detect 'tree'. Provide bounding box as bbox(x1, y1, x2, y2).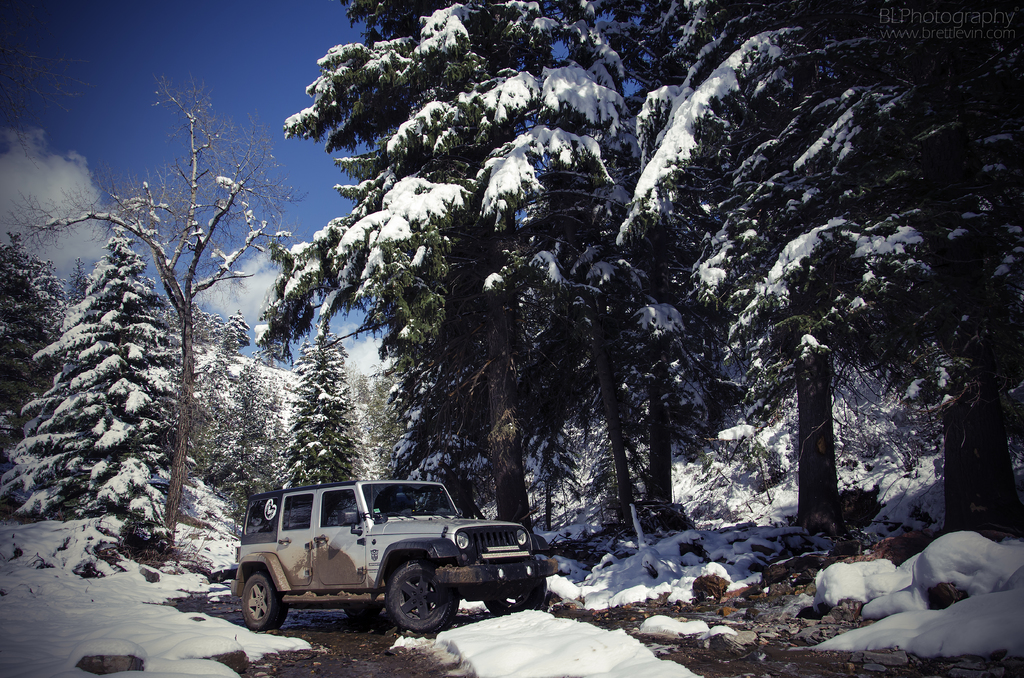
bbox(9, 65, 304, 556).
